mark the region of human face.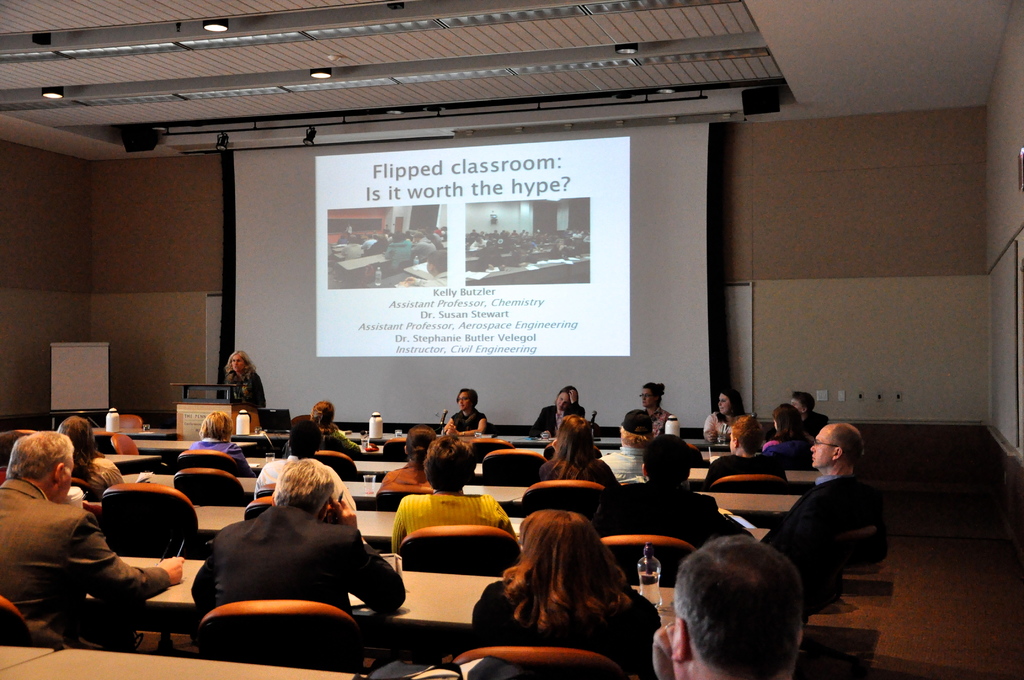
Region: locate(455, 389, 472, 415).
